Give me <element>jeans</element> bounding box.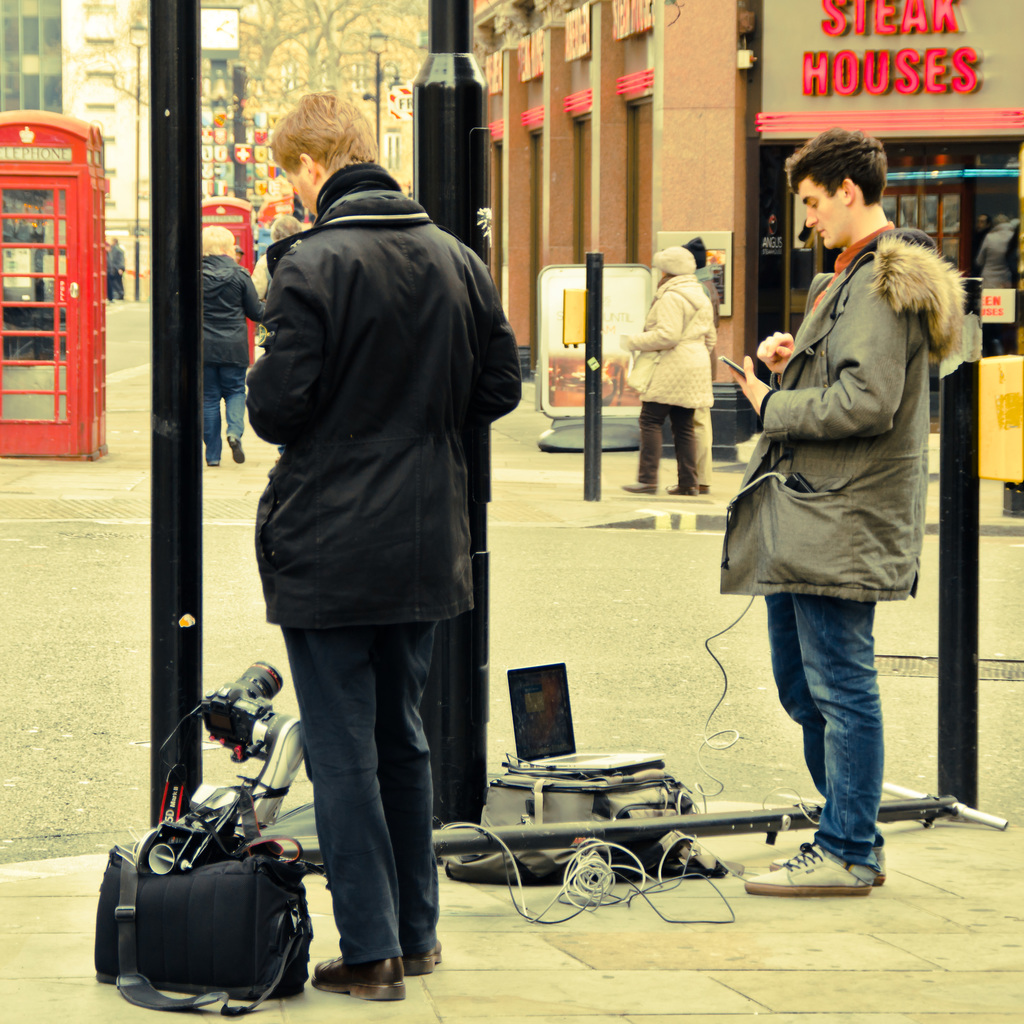
[100,241,121,278].
